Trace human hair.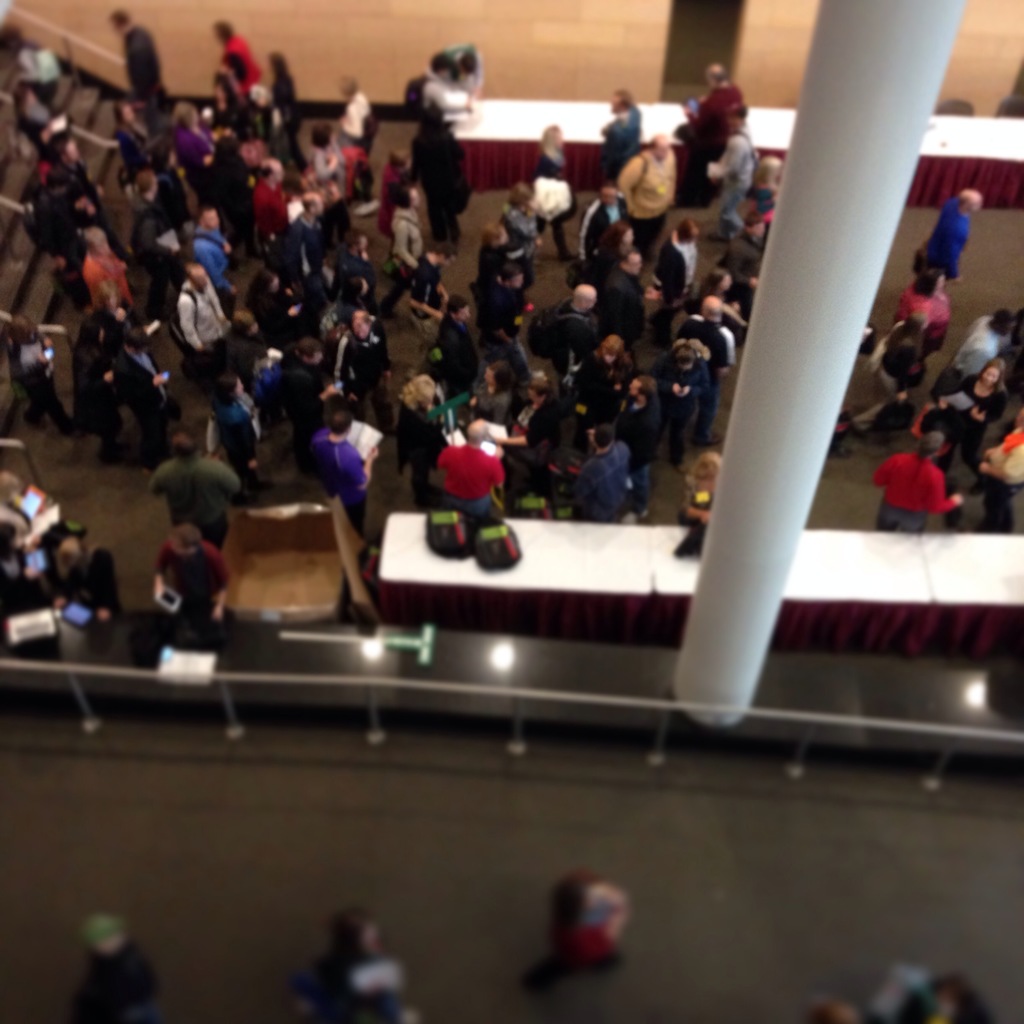
Traced to 979/357/1006/376.
